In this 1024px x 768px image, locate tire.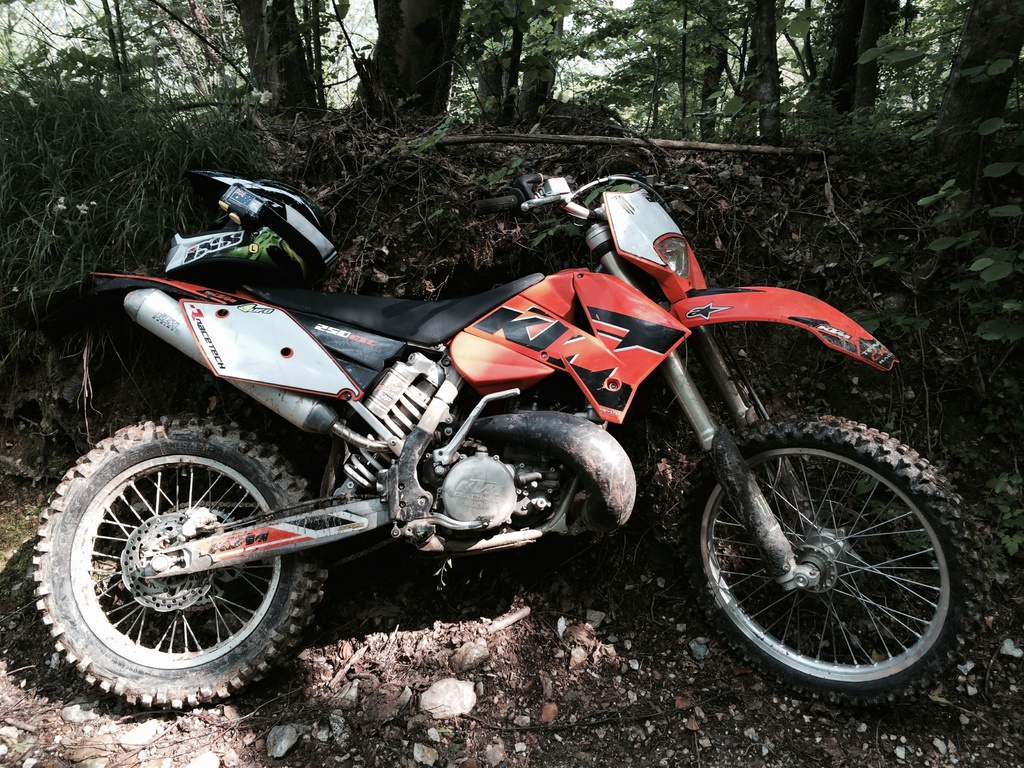
Bounding box: l=39, t=422, r=300, b=721.
